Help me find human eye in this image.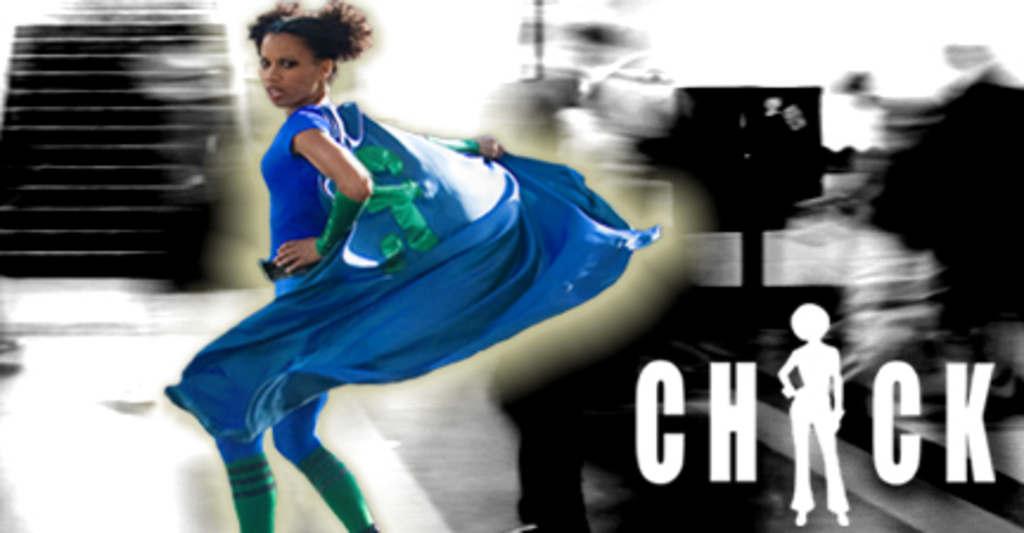
Found it: {"x1": 256, "y1": 57, "x2": 273, "y2": 66}.
